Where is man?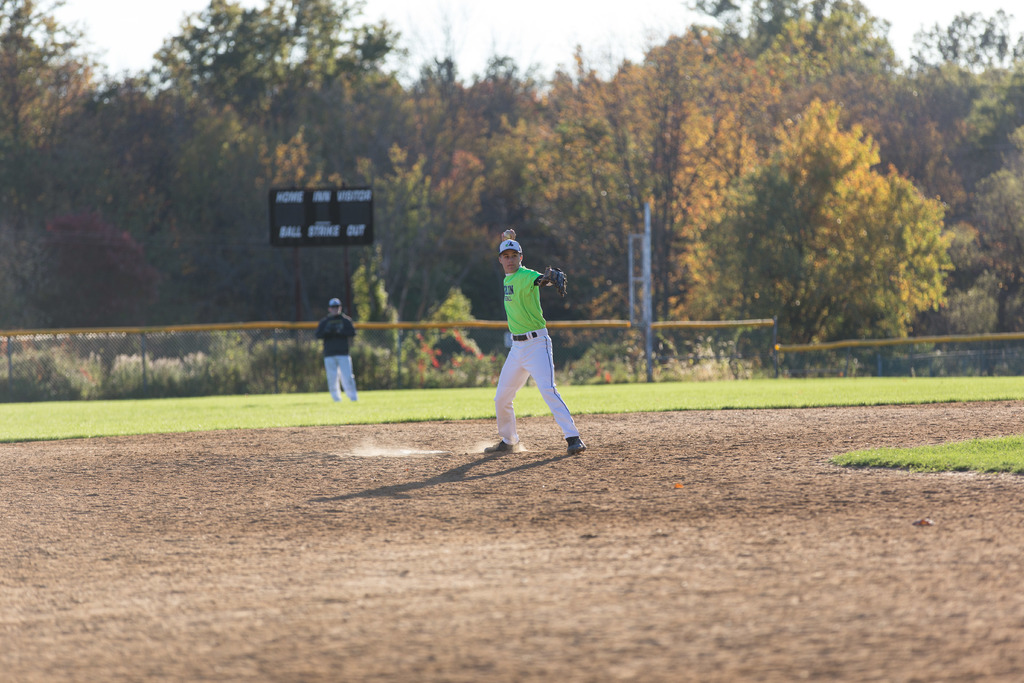
bbox(472, 229, 588, 459).
